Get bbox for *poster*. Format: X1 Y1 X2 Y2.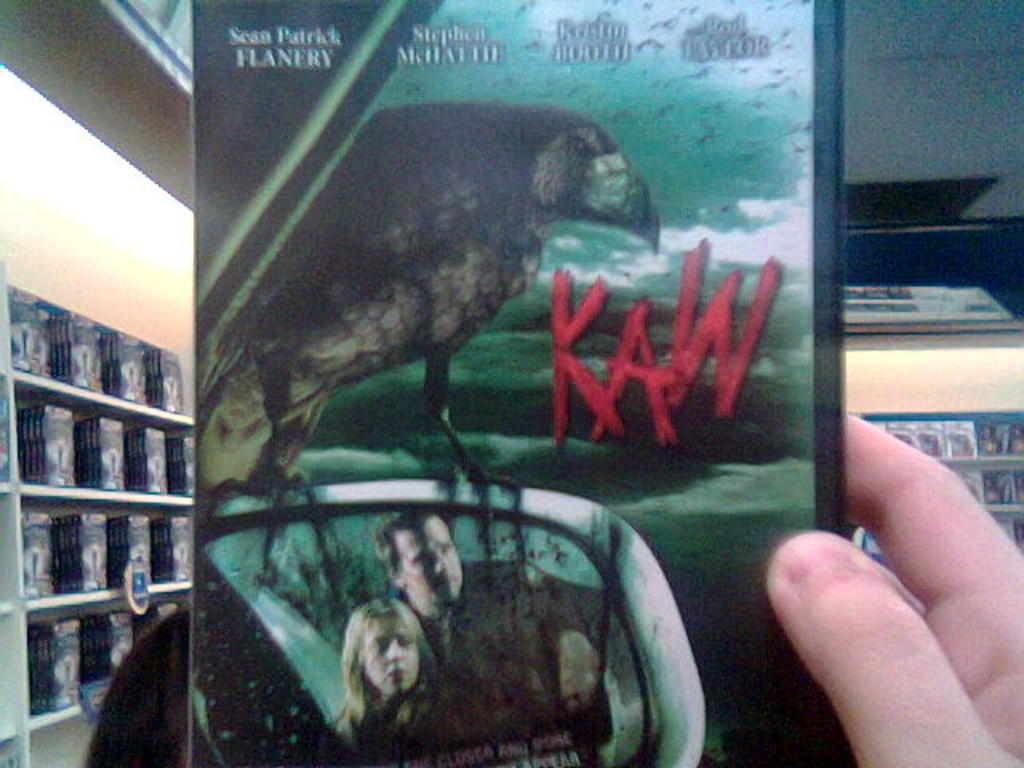
189 2 842 766.
